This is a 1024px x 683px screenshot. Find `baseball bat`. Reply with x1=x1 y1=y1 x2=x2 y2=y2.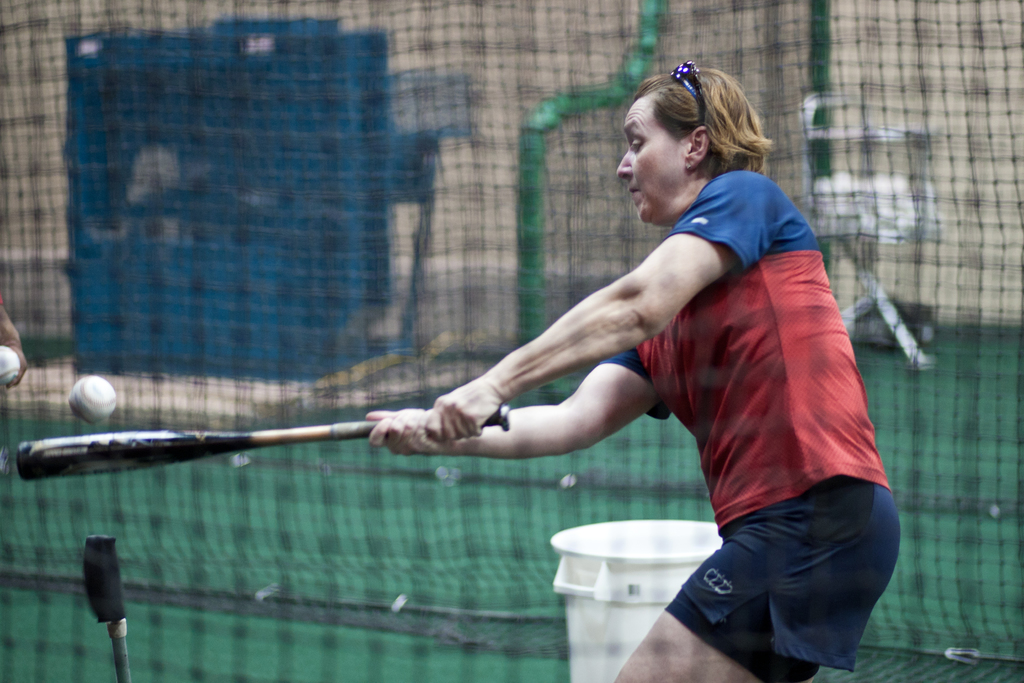
x1=15 y1=404 x2=513 y2=483.
